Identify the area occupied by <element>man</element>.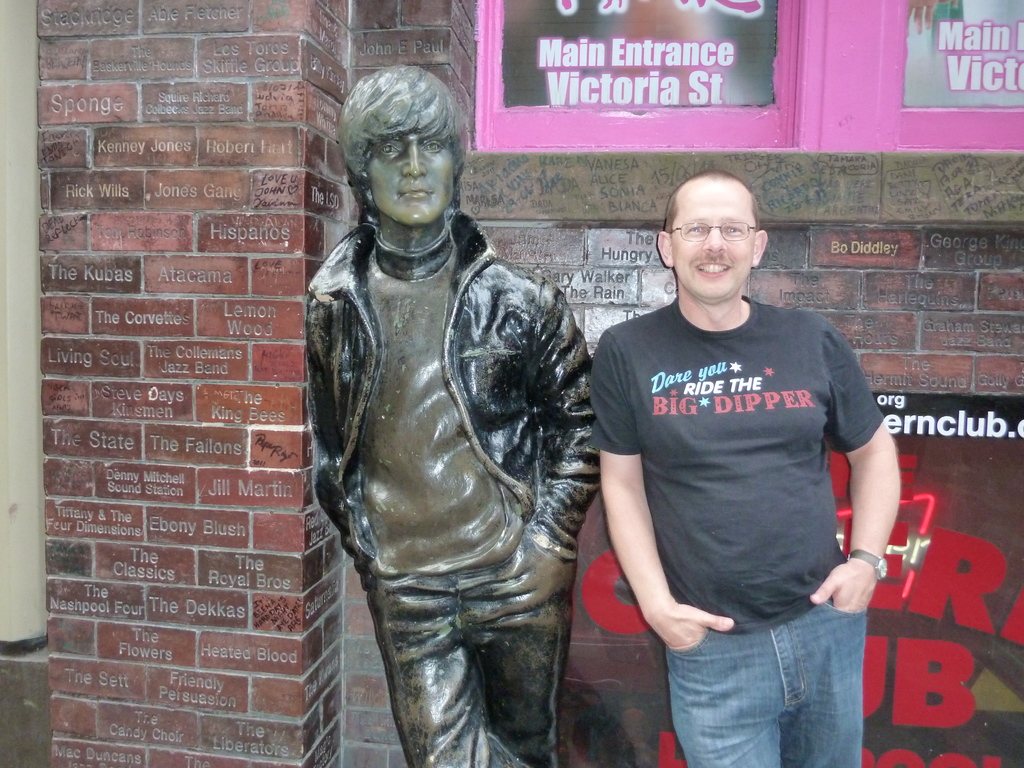
Area: [305,67,599,767].
